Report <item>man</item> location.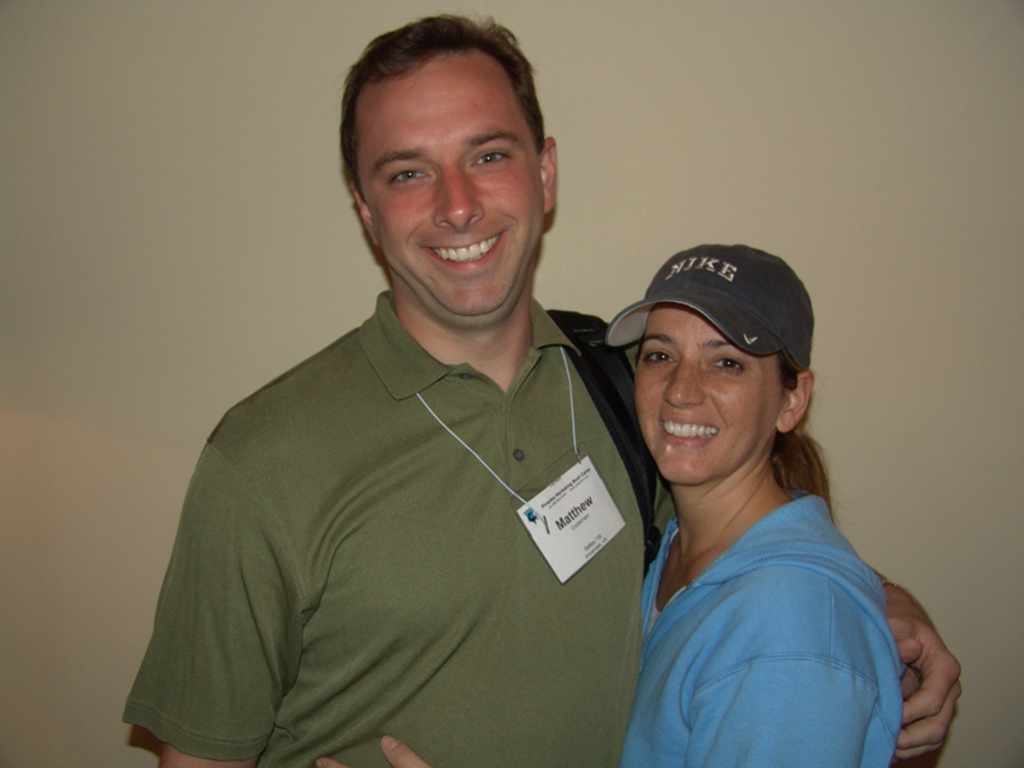
Report: left=123, top=12, right=963, bottom=767.
